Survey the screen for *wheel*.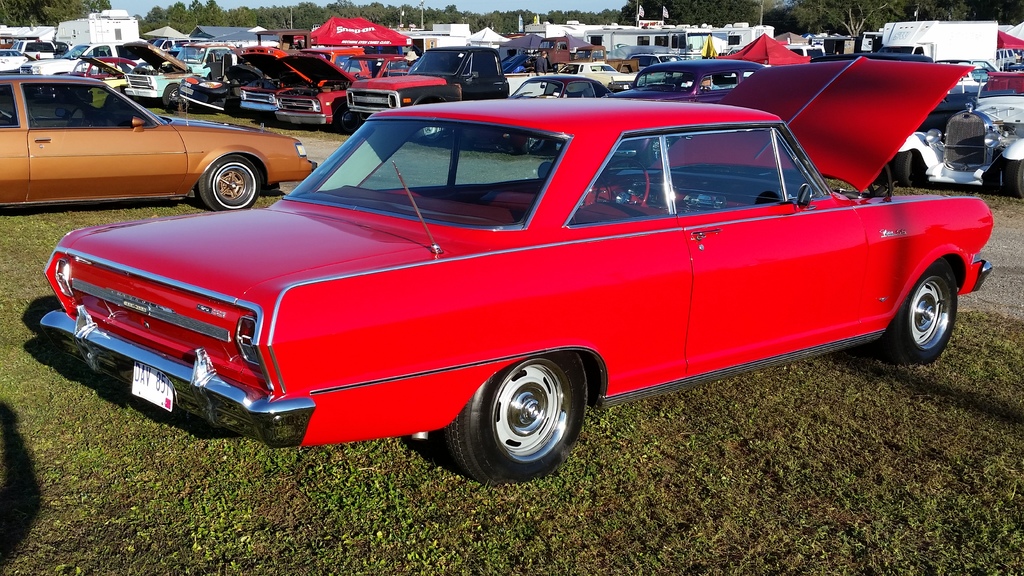
Survey found: locate(416, 124, 444, 142).
